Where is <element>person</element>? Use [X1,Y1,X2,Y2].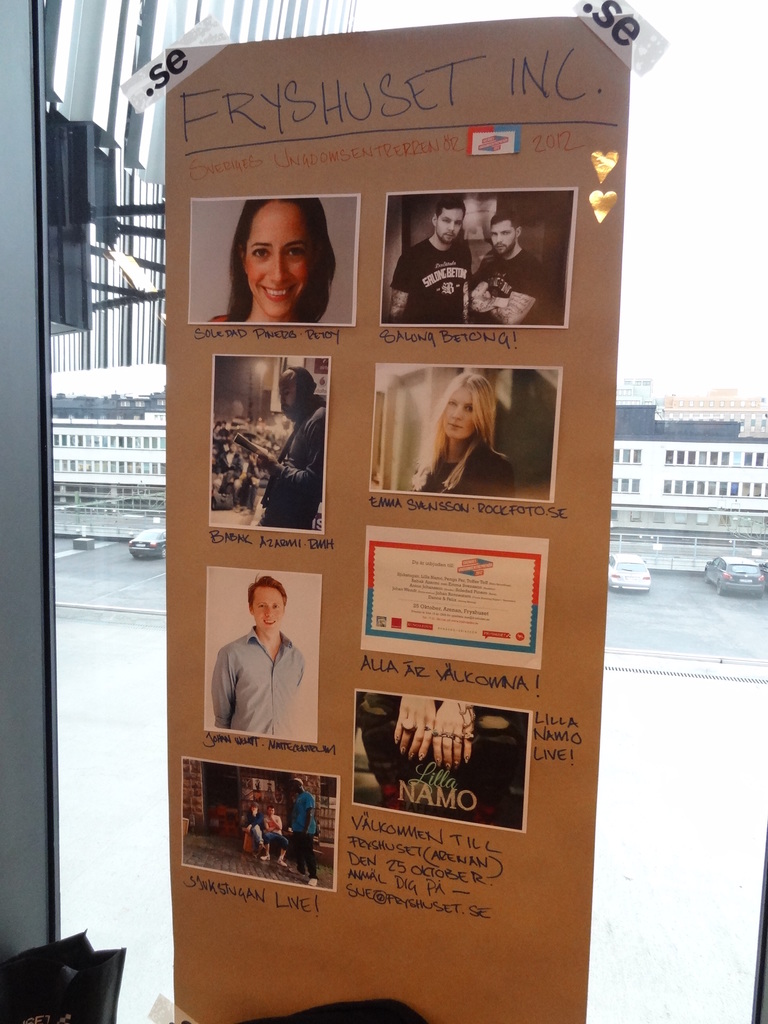
[380,197,470,319].
